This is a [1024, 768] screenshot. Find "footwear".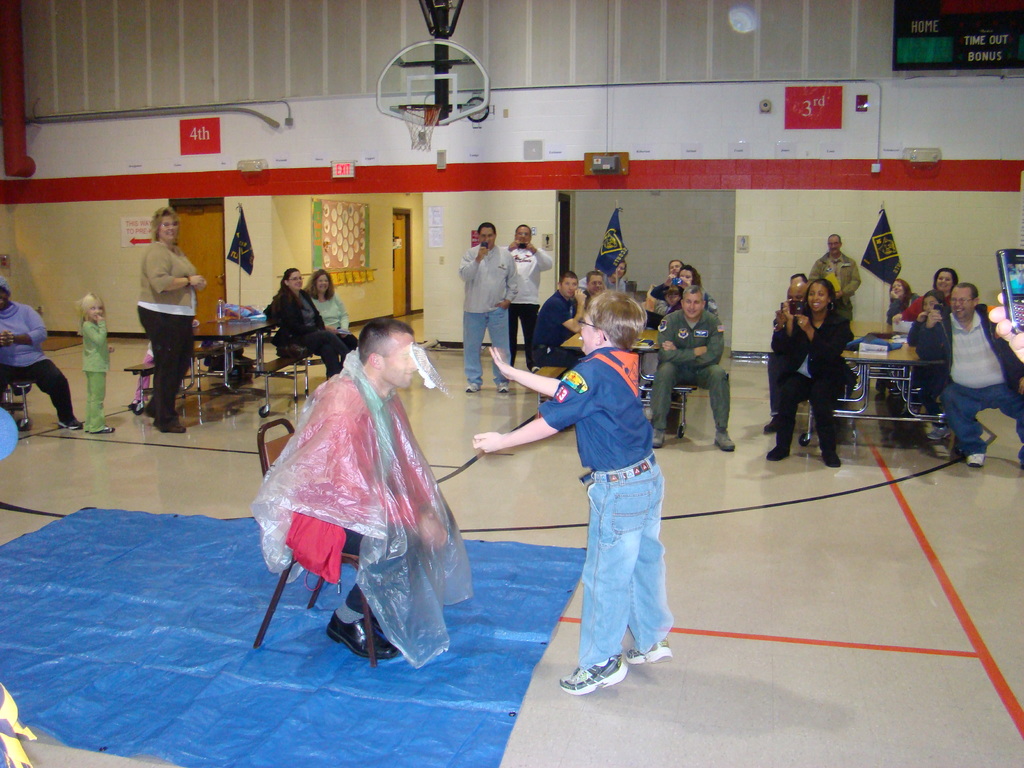
Bounding box: crop(164, 415, 186, 431).
